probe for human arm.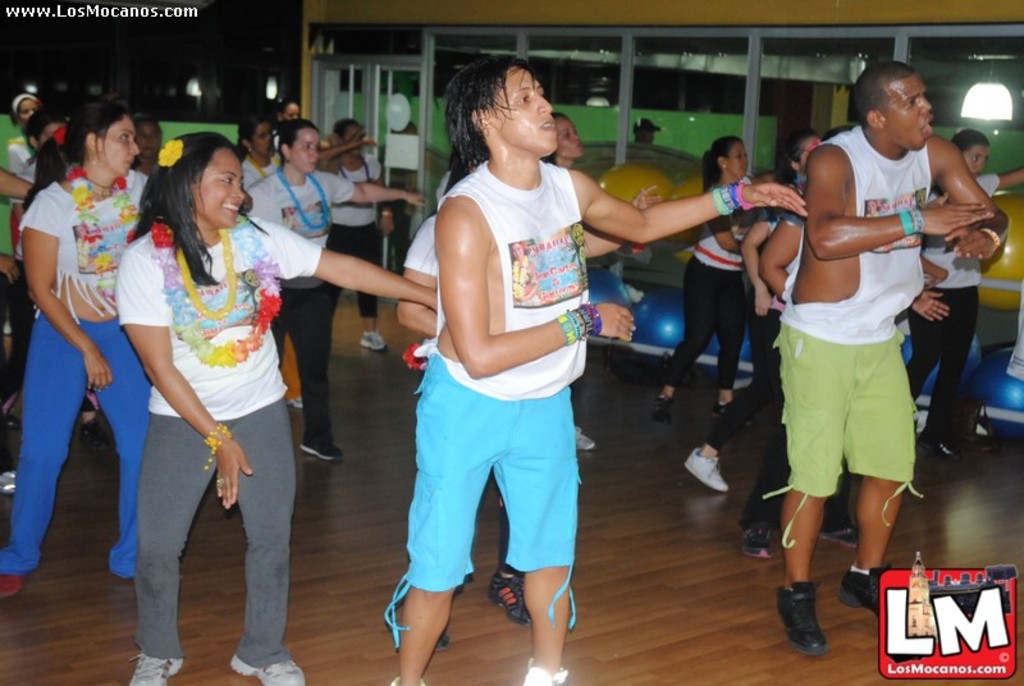
Probe result: bbox=(983, 160, 1023, 201).
